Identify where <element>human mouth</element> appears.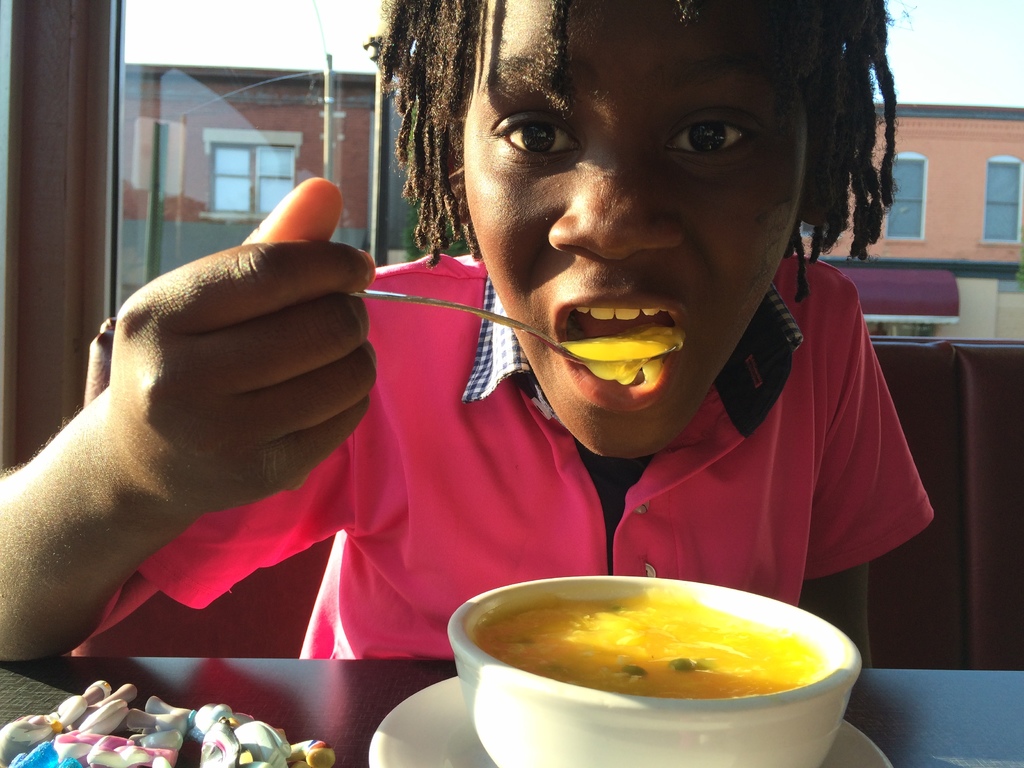
Appears at pyautogui.locateOnScreen(551, 288, 694, 420).
